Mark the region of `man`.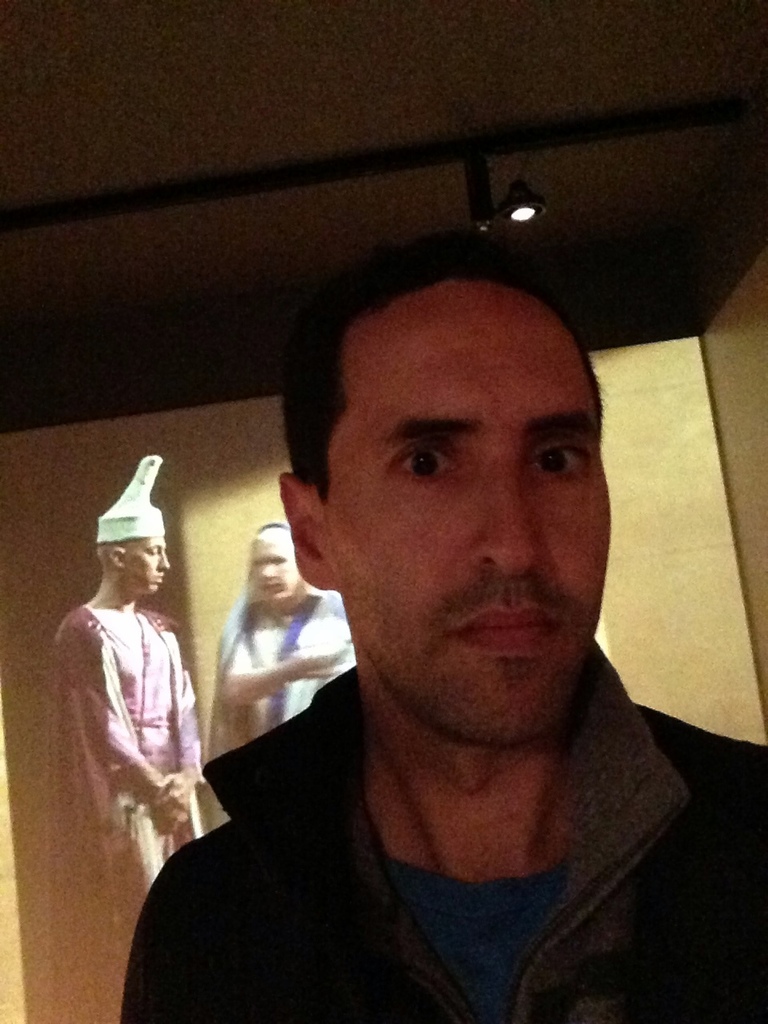
Region: <box>42,454,214,958</box>.
